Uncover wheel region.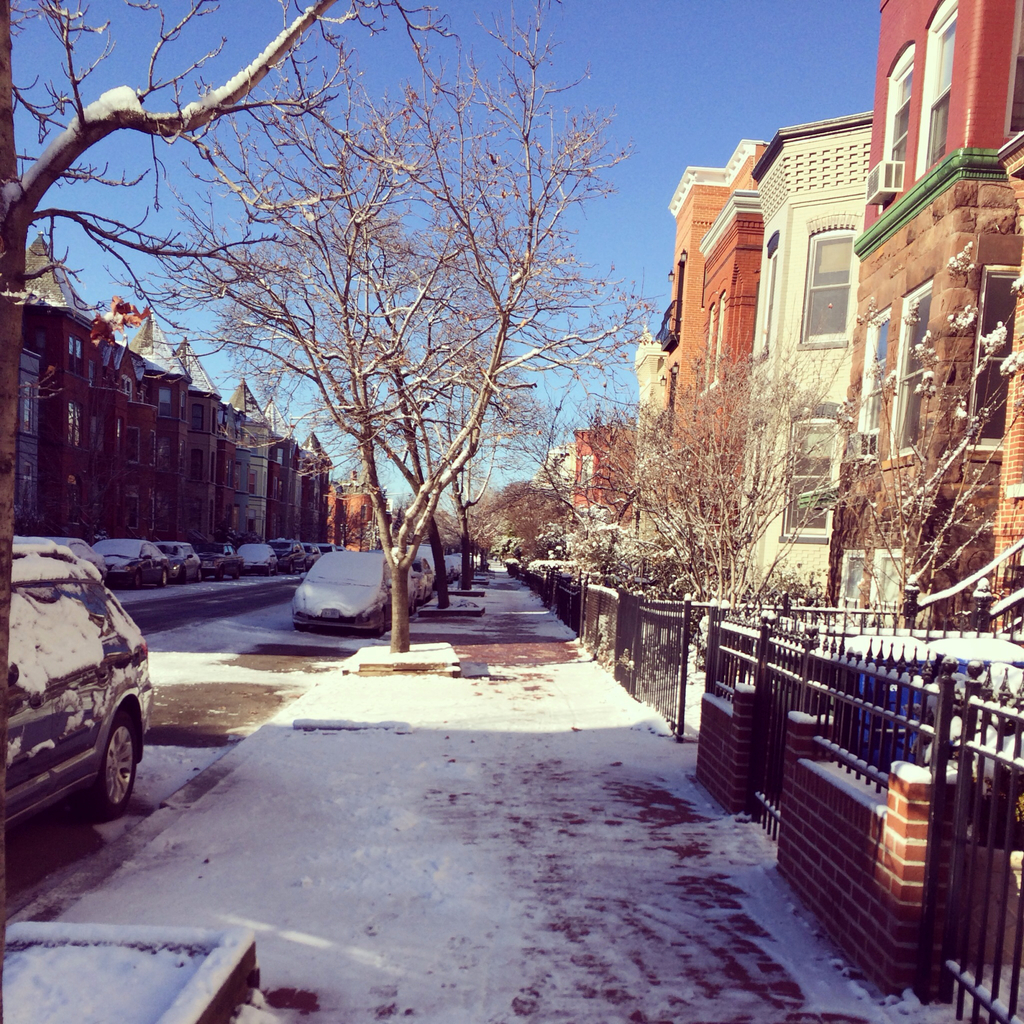
Uncovered: (85, 712, 136, 815).
